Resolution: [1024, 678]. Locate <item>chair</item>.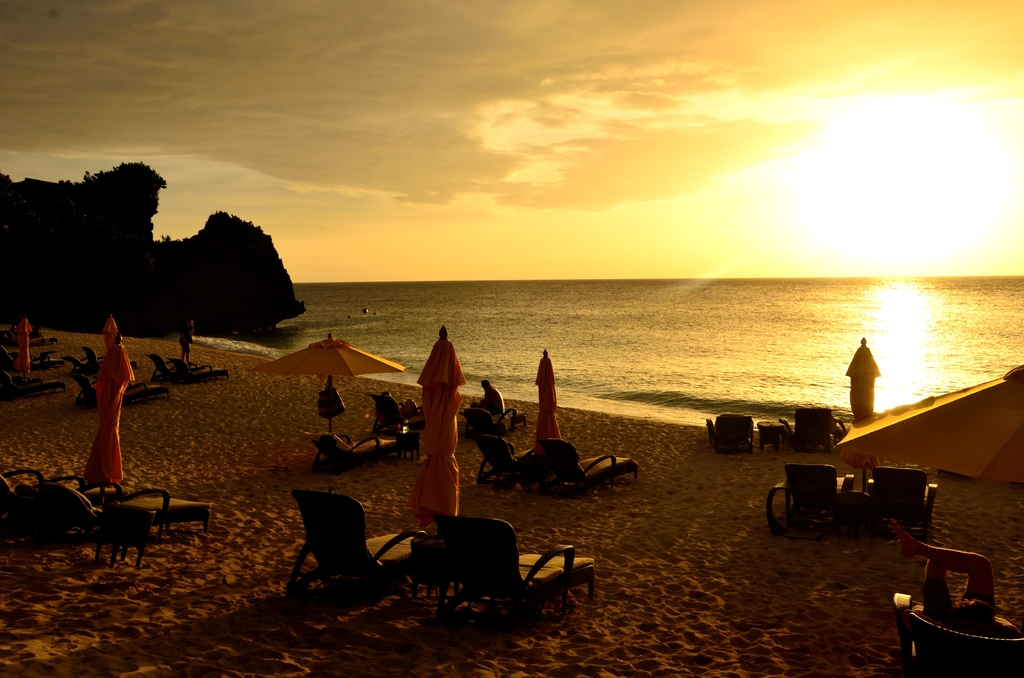
x1=63, y1=353, x2=97, y2=371.
